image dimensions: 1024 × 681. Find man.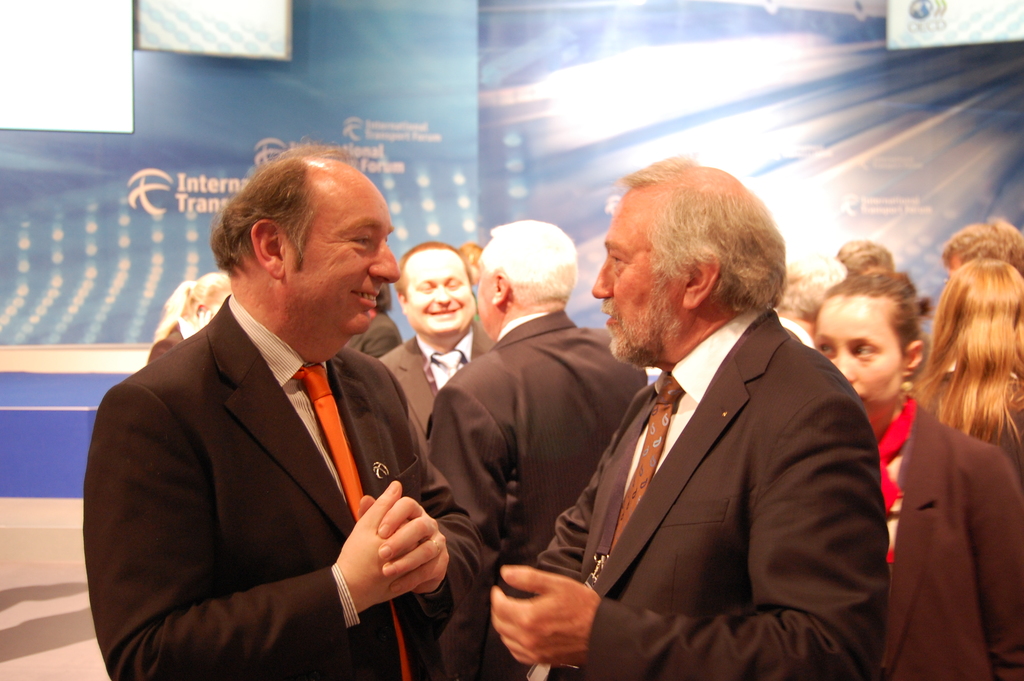
l=432, t=216, r=651, b=680.
